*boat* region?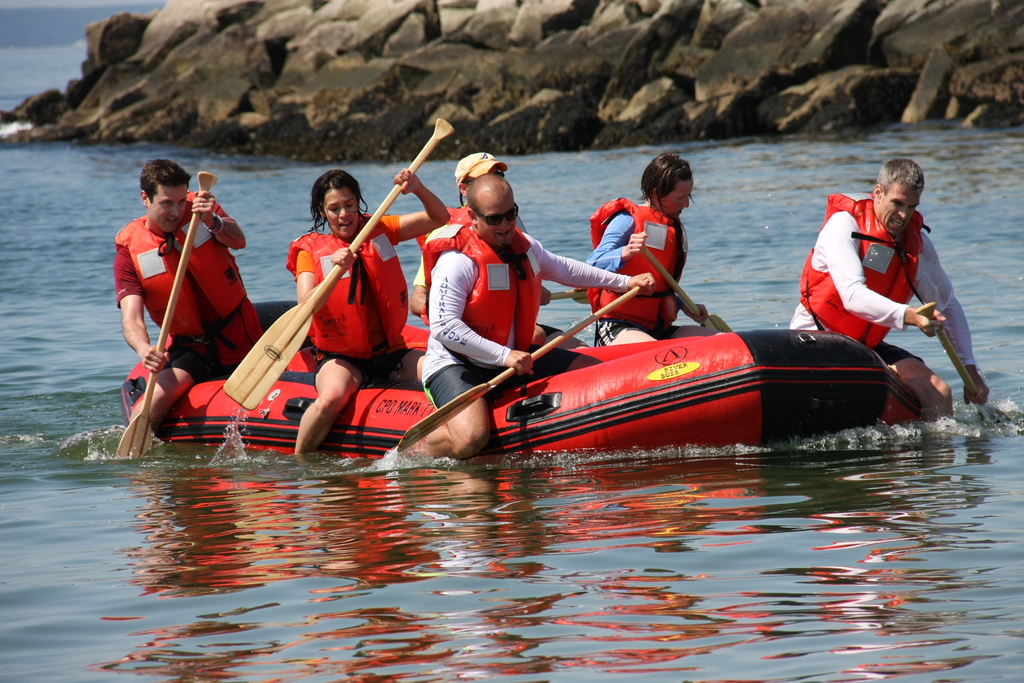
{"left": 155, "top": 243, "right": 993, "bottom": 476}
